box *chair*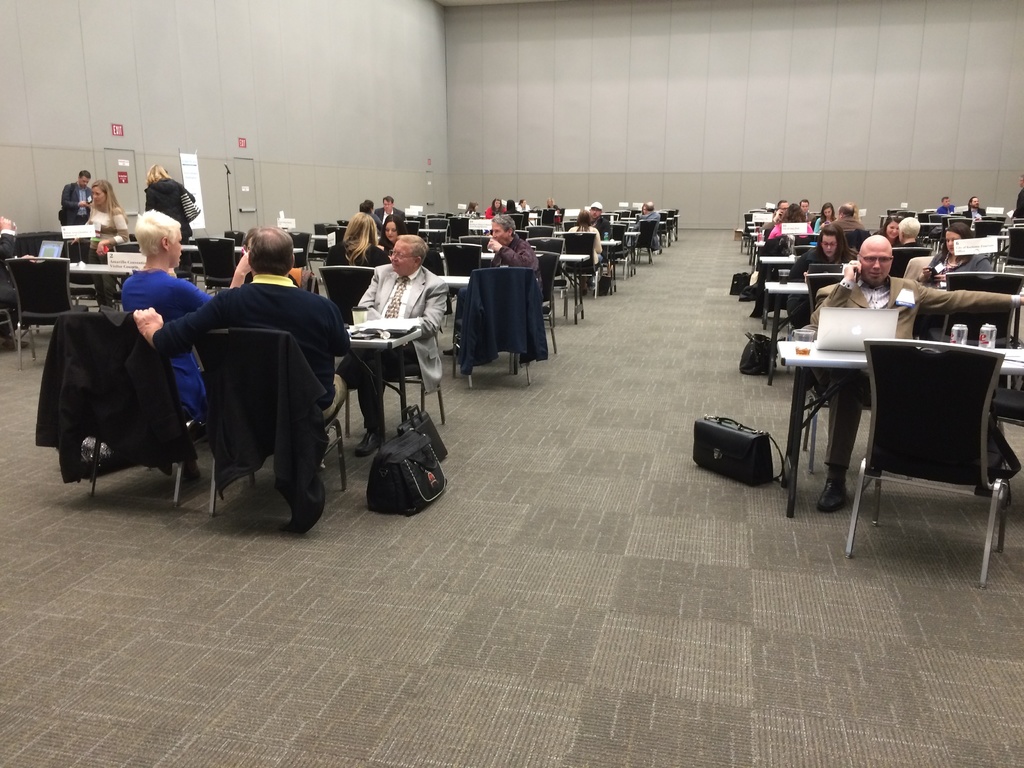
crop(58, 315, 214, 506)
